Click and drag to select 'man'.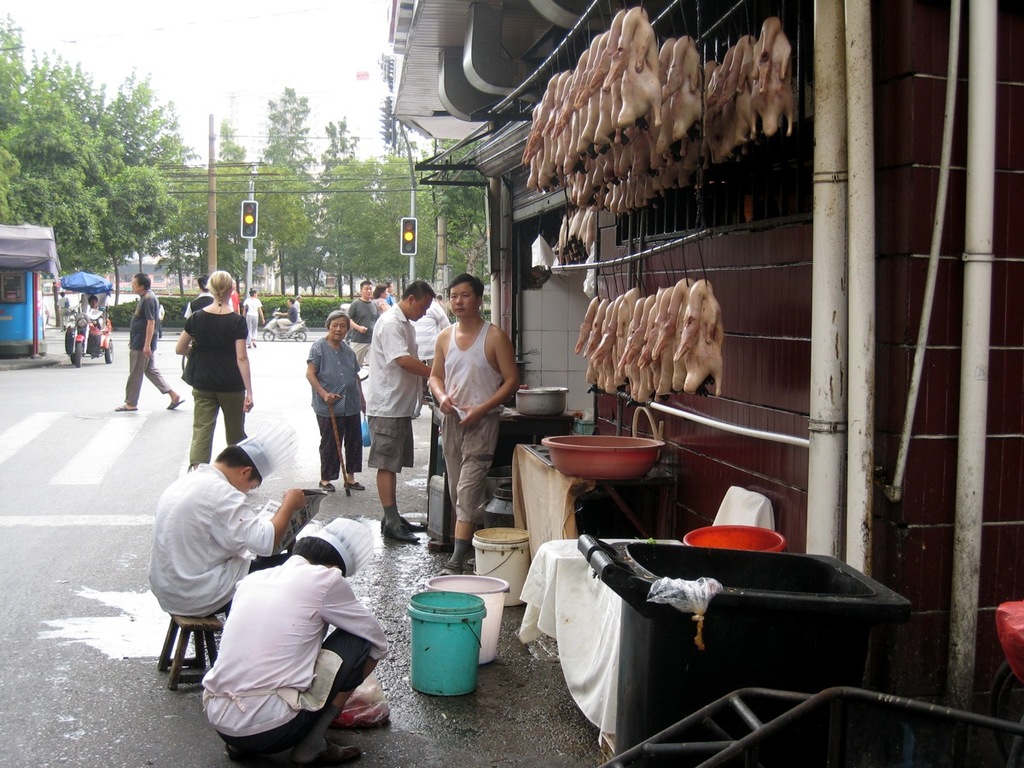
Selection: 363,279,433,544.
